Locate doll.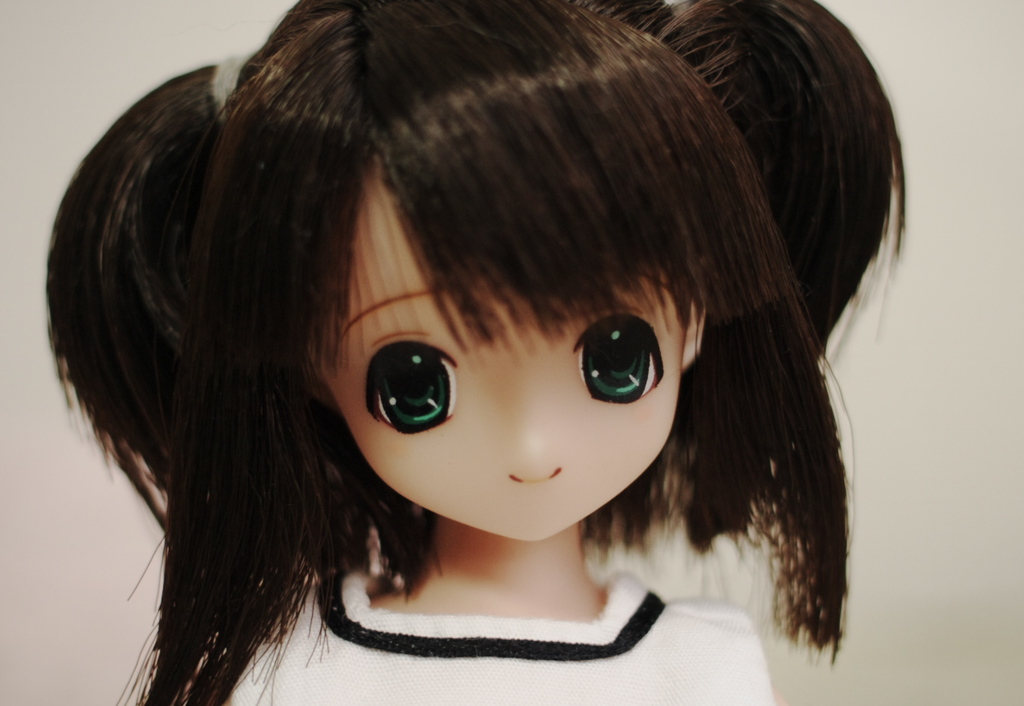
Bounding box: (x1=106, y1=1, x2=905, y2=705).
